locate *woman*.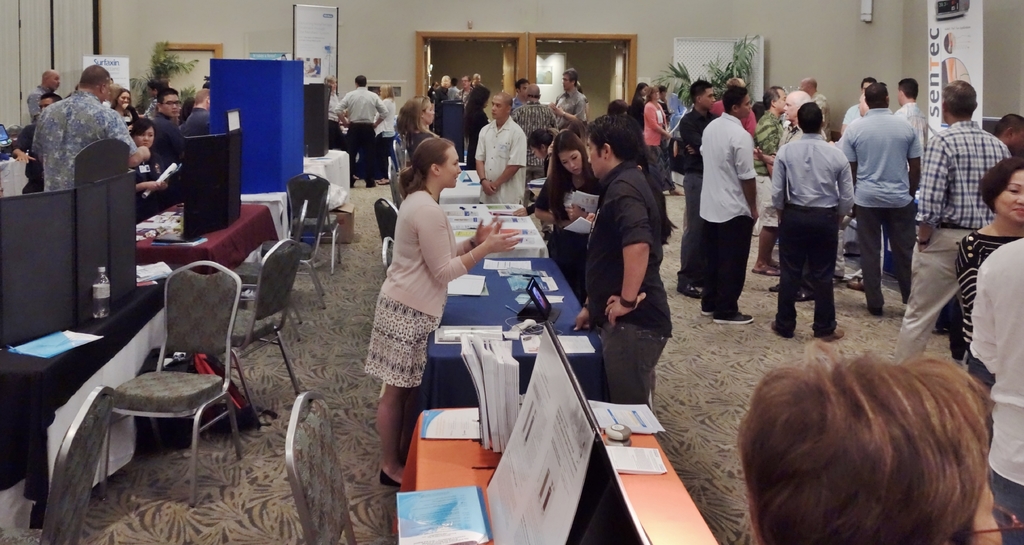
Bounding box: [left=374, top=85, right=402, bottom=184].
